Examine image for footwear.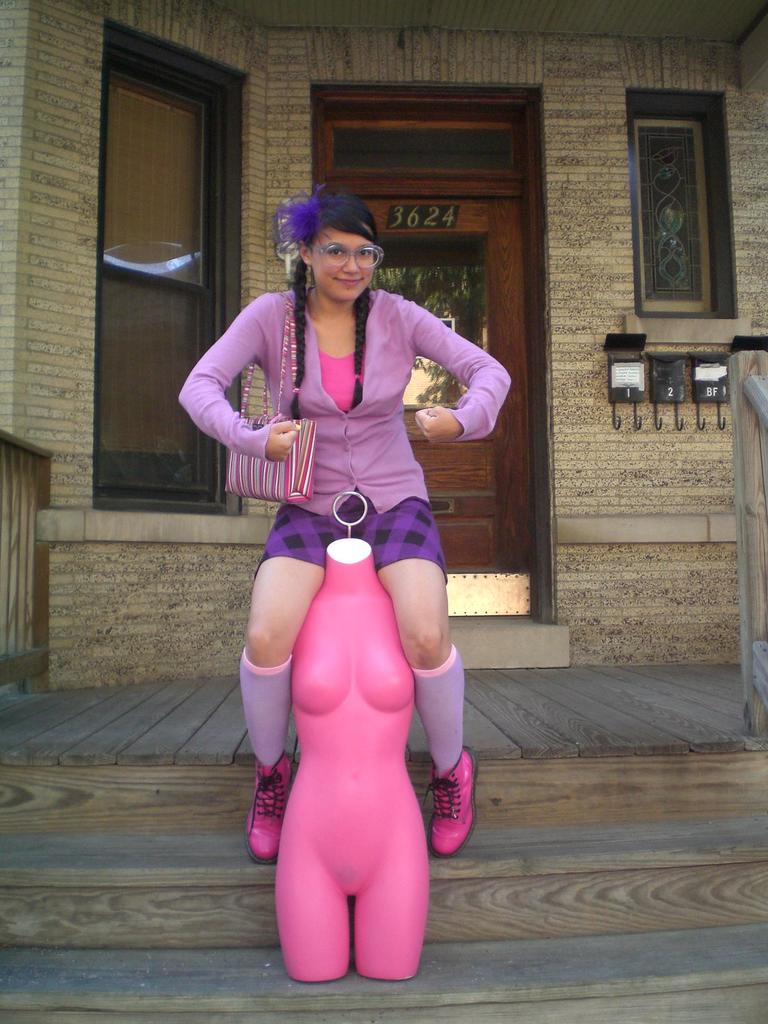
Examination result: box=[242, 740, 287, 865].
